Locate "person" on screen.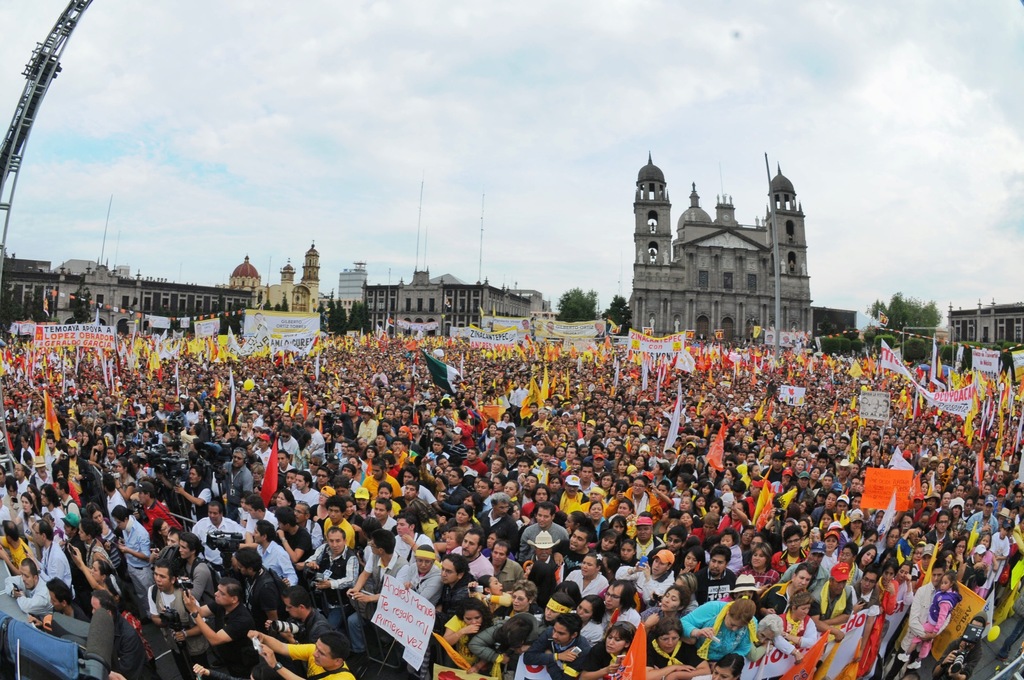
On screen at (x1=346, y1=528, x2=412, y2=630).
